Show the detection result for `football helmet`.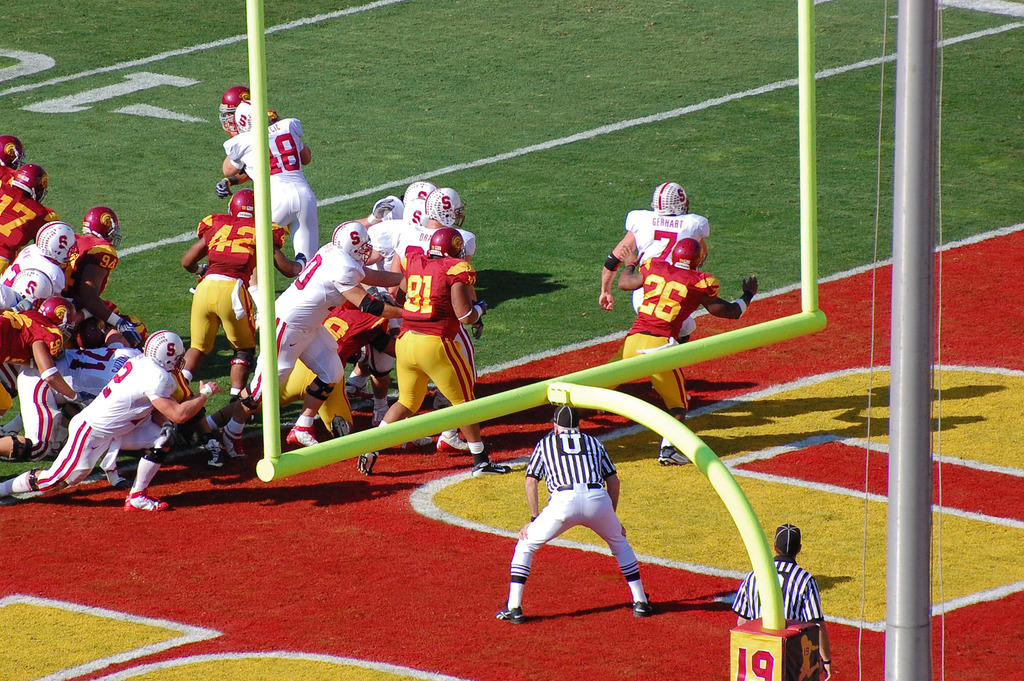
{"left": 3, "top": 161, "right": 52, "bottom": 203}.
